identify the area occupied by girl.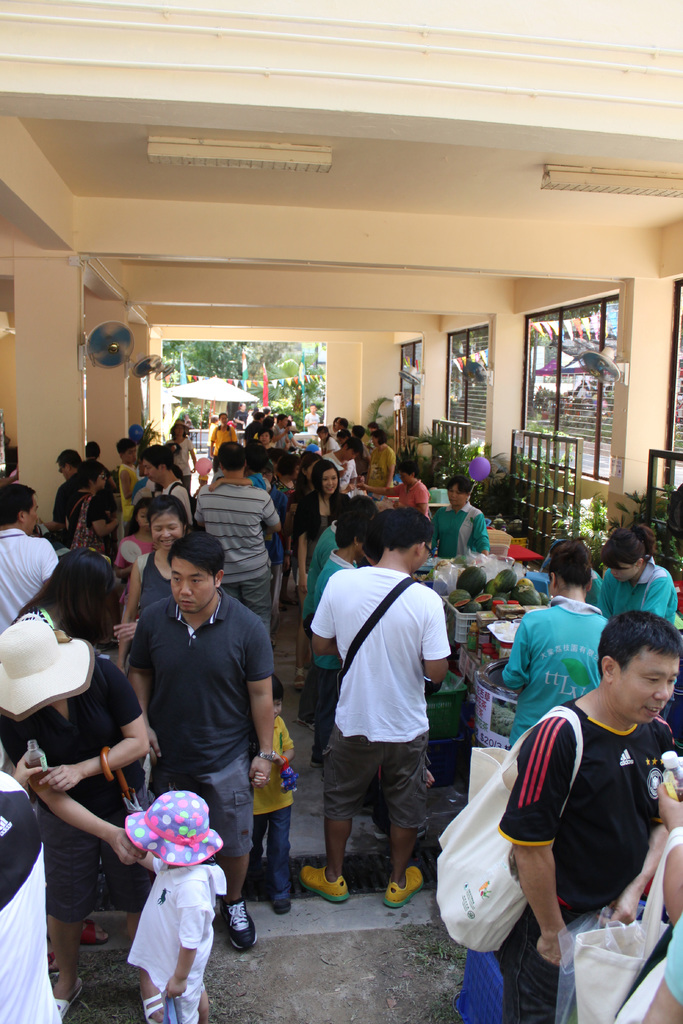
Area: [x1=126, y1=785, x2=229, y2=1023].
